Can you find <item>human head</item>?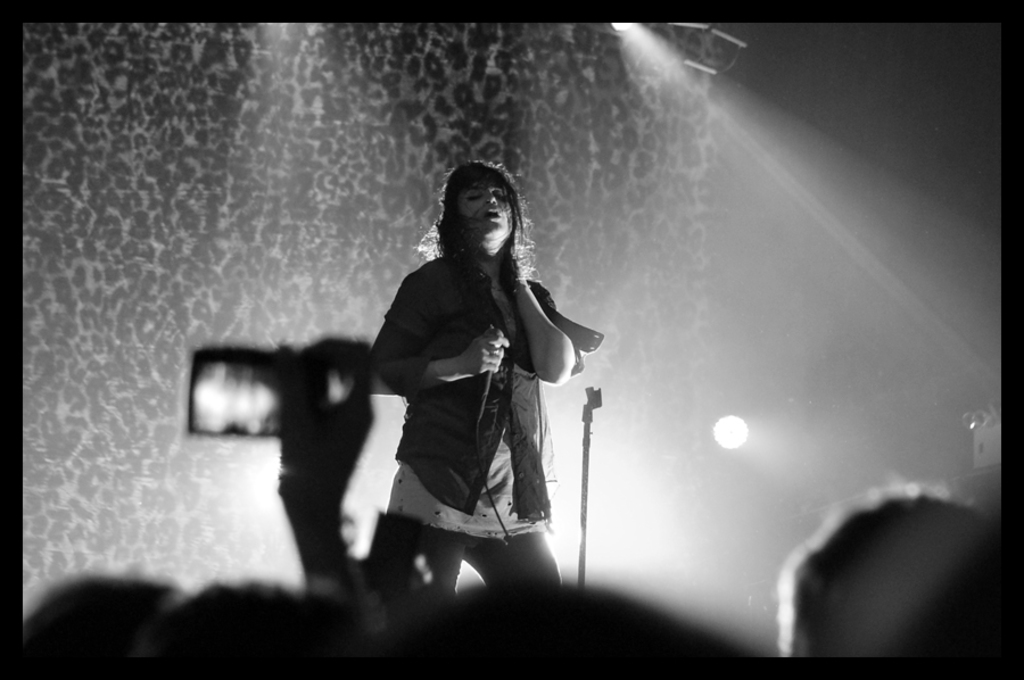
Yes, bounding box: {"left": 782, "top": 490, "right": 1006, "bottom": 661}.
